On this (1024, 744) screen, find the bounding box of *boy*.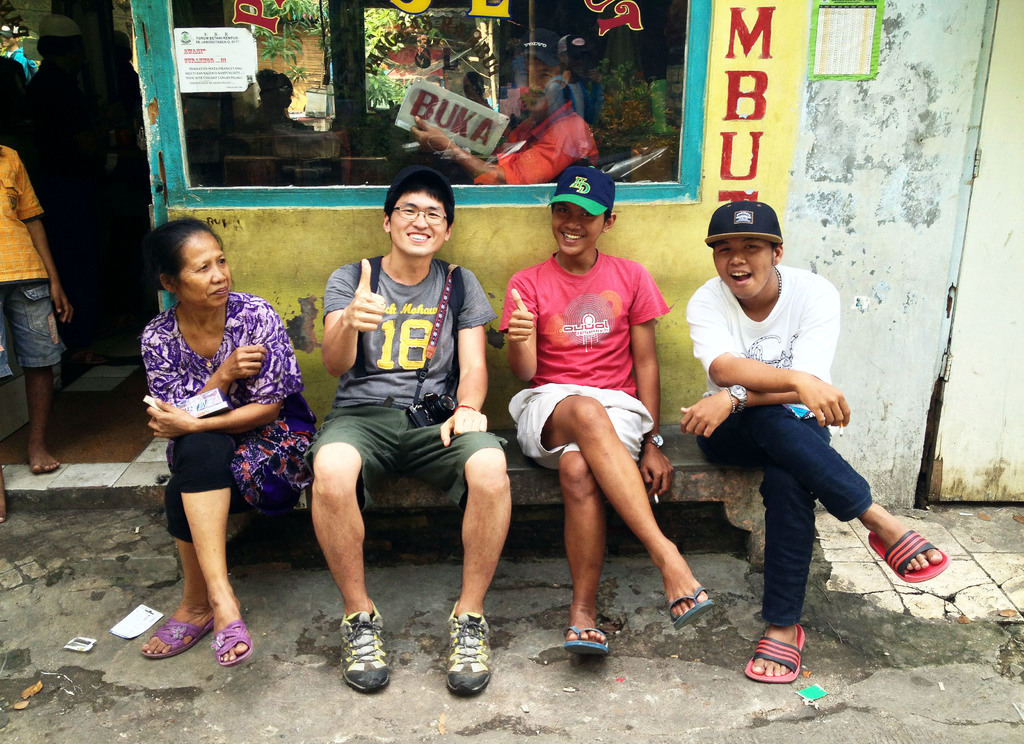
Bounding box: region(306, 167, 515, 694).
